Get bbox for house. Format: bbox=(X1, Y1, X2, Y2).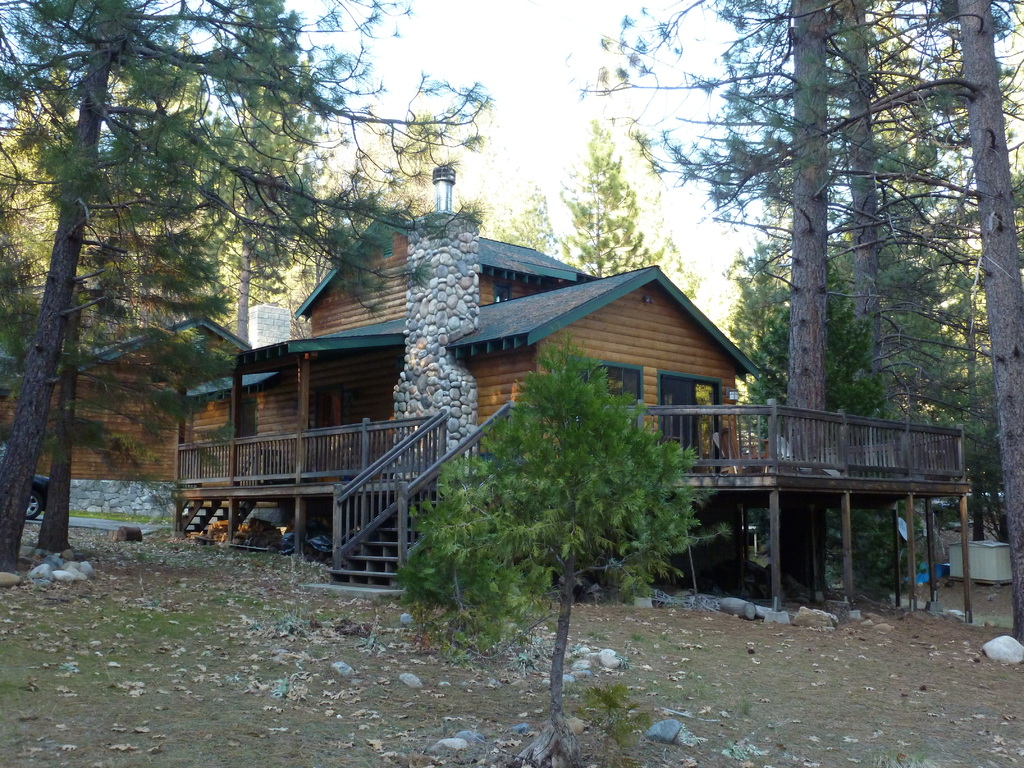
bbox=(0, 316, 251, 534).
